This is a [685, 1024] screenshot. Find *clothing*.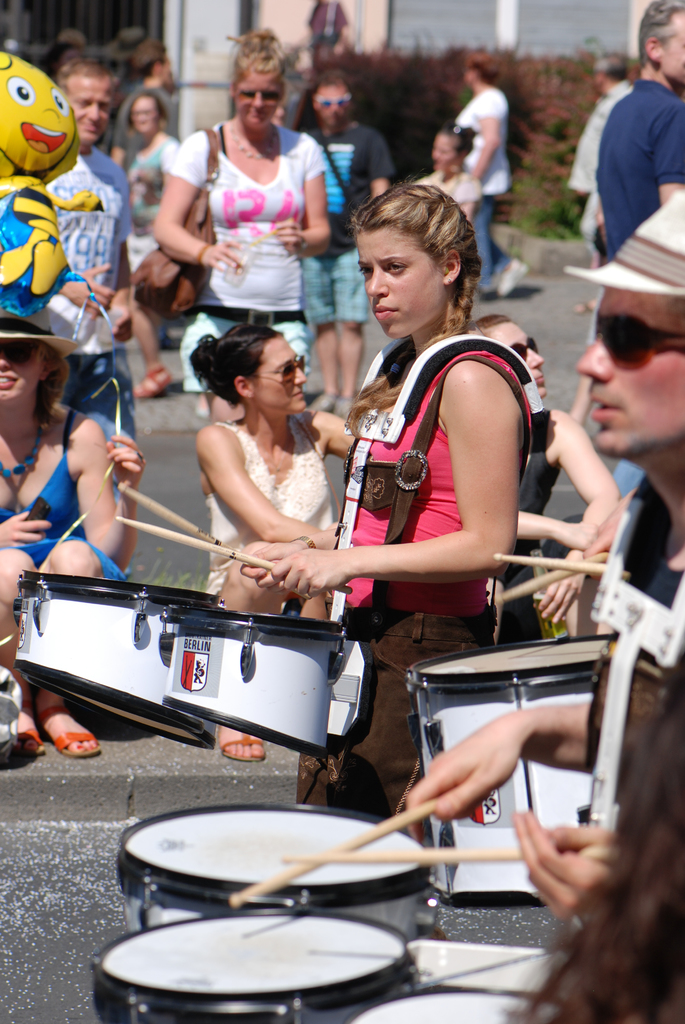
Bounding box: [59,348,136,431].
